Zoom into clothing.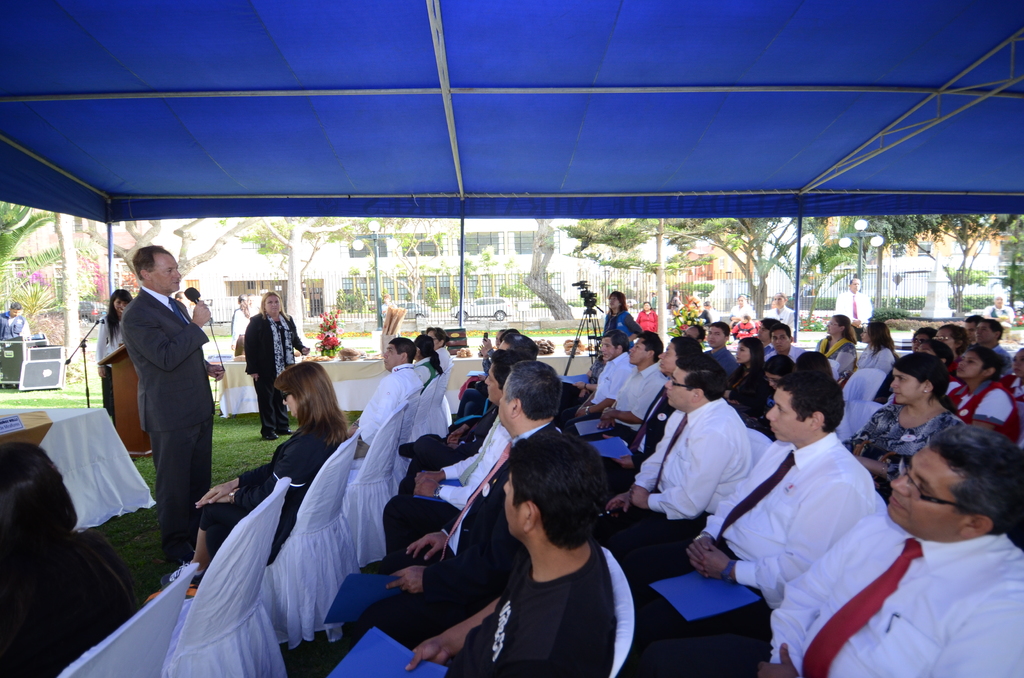
Zoom target: x1=768 y1=307 x2=798 y2=339.
